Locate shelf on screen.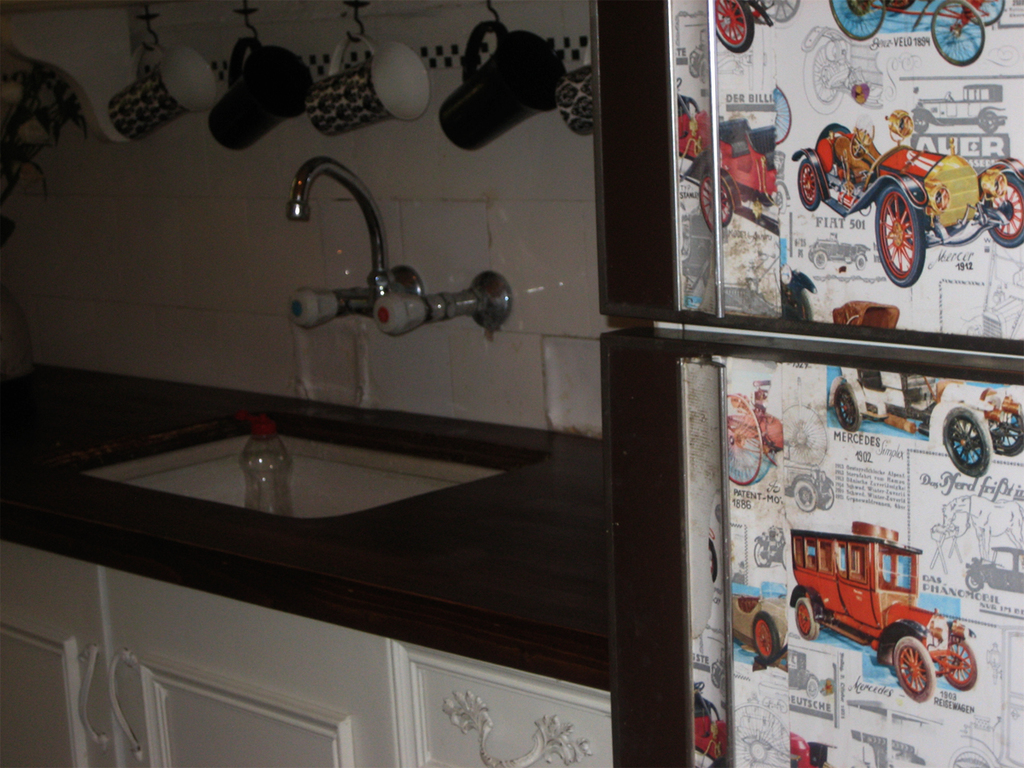
On screen at 0,527,614,767.
